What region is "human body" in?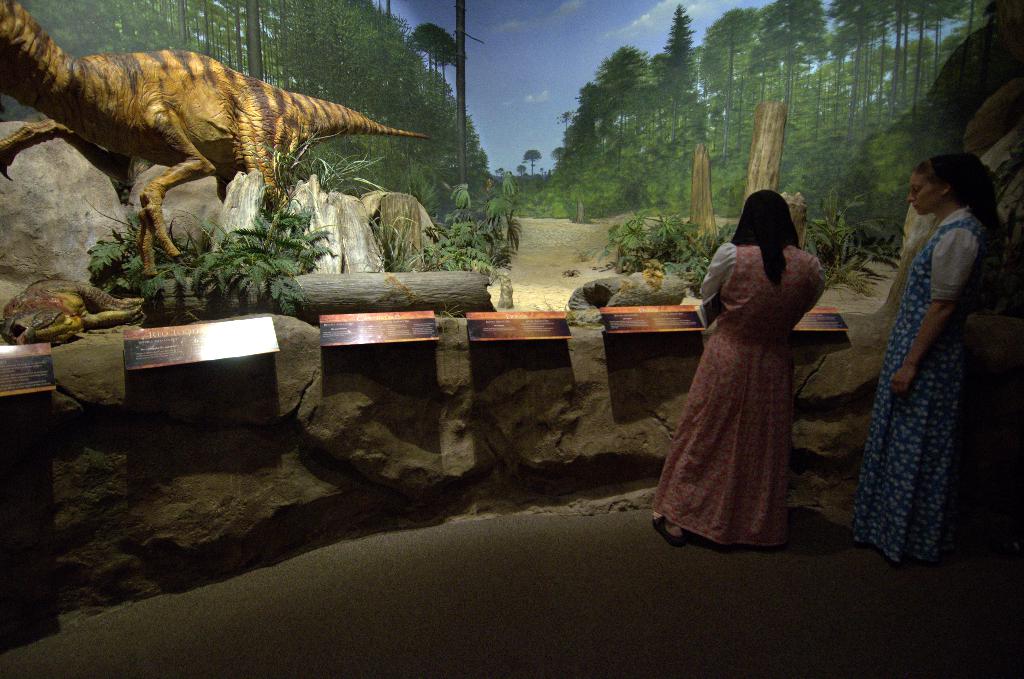
681, 186, 840, 578.
